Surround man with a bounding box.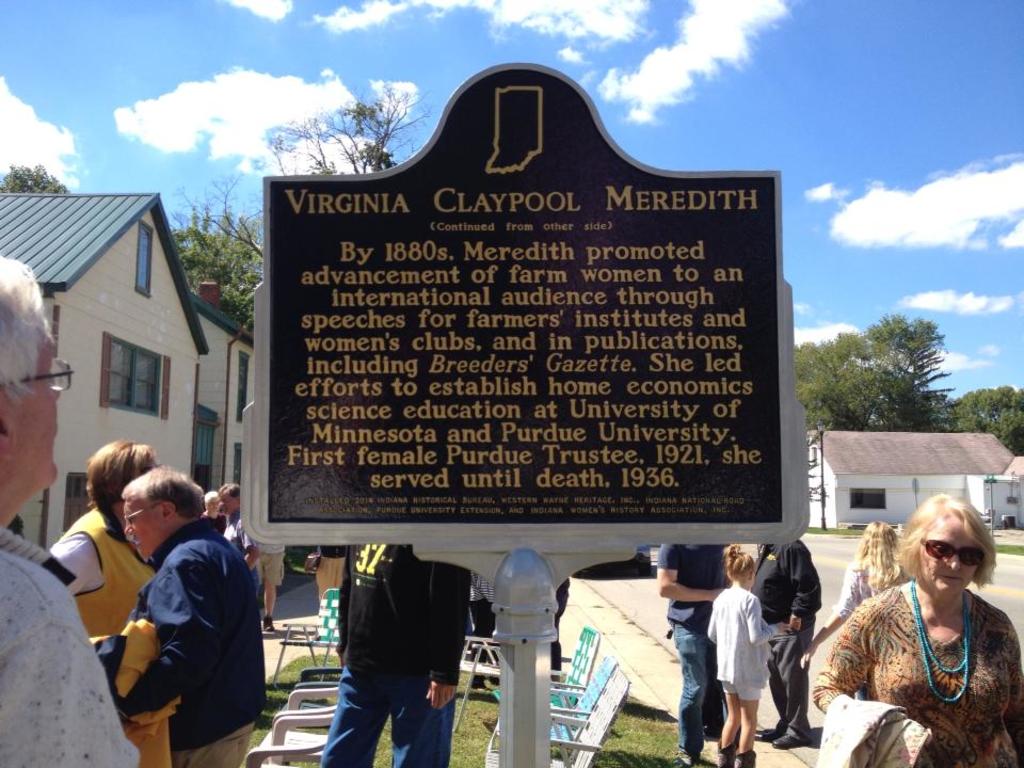
[652,538,731,767].
